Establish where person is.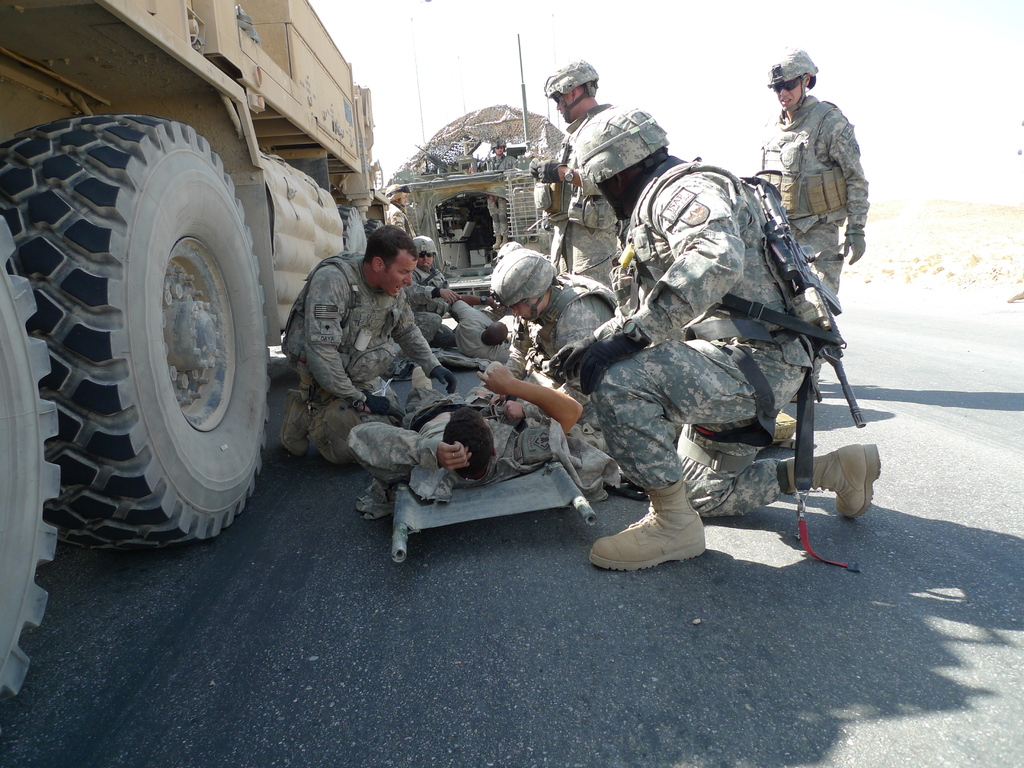
Established at BBox(748, 41, 867, 307).
